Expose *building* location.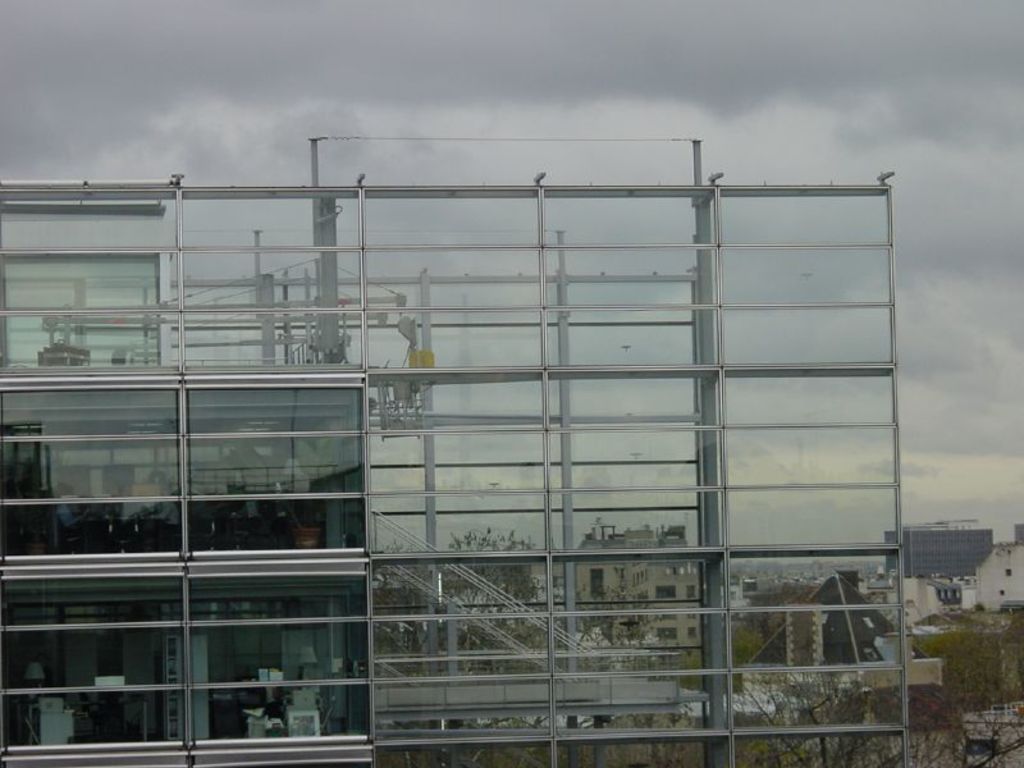
Exposed at <box>877,513,1023,623</box>.
